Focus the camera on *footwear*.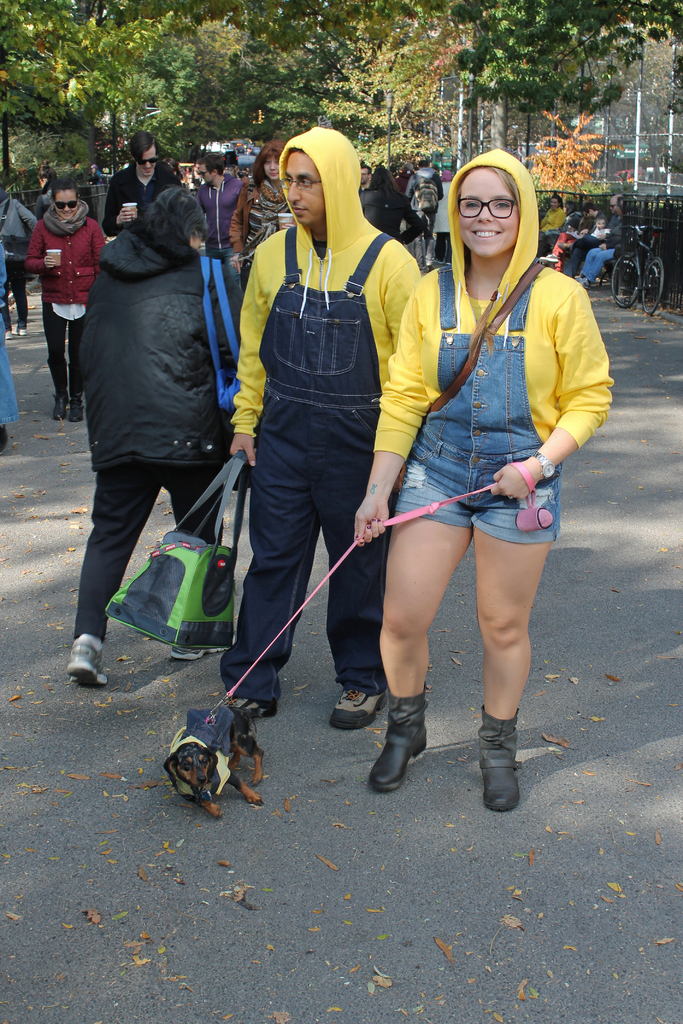
Focus region: [left=325, top=687, right=391, bottom=731].
